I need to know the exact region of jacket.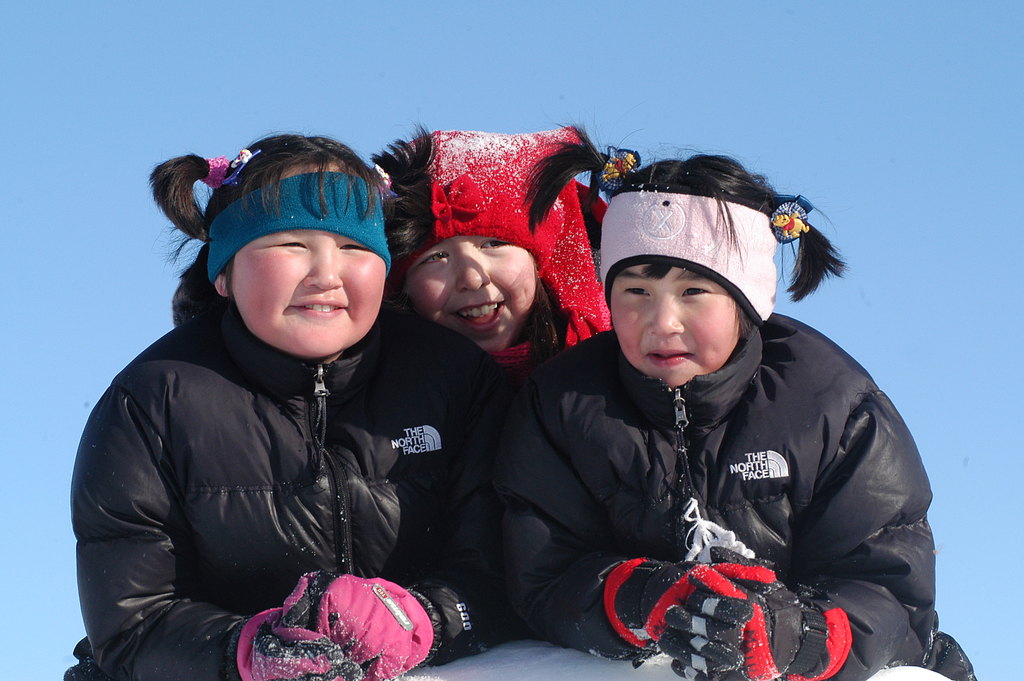
Region: (77, 230, 454, 677).
